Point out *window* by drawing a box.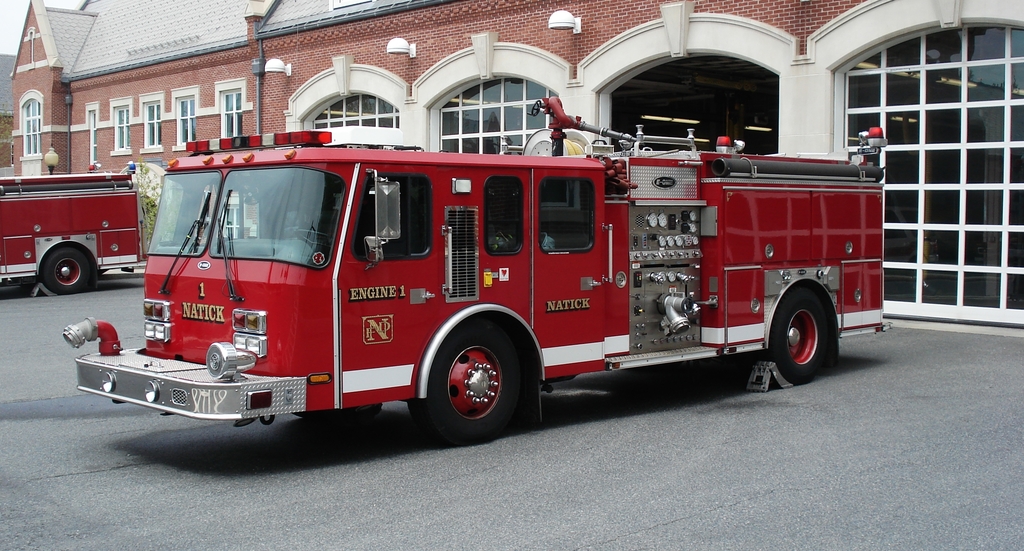
crop(140, 92, 166, 156).
